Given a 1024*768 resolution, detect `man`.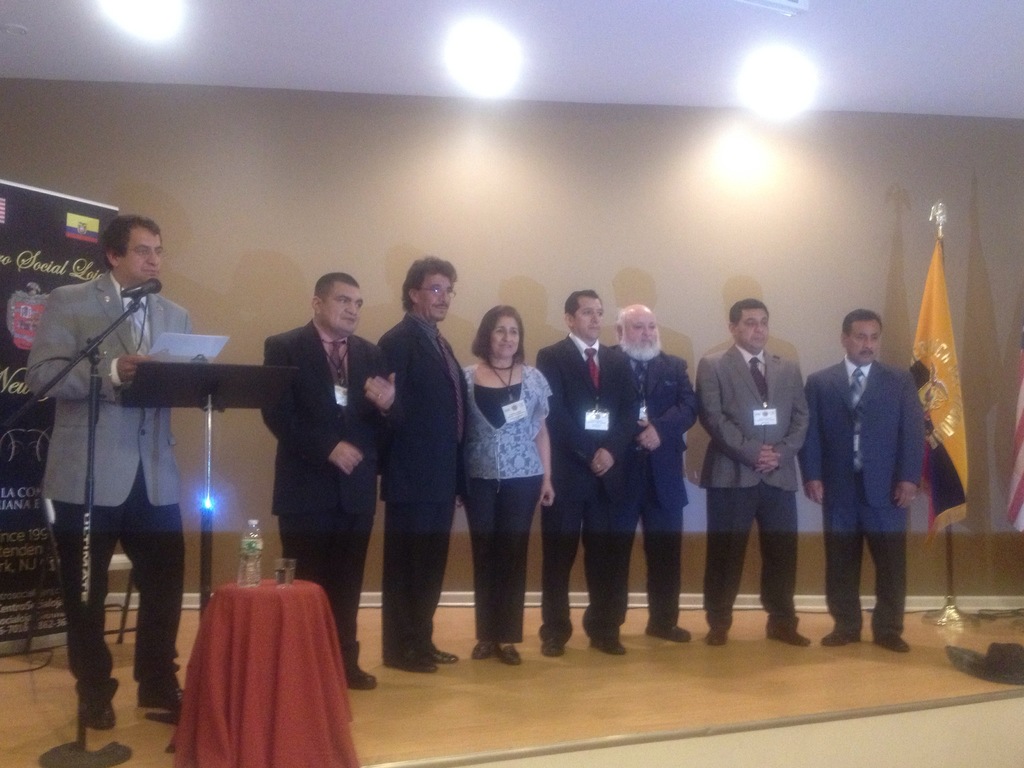
<region>599, 299, 692, 646</region>.
